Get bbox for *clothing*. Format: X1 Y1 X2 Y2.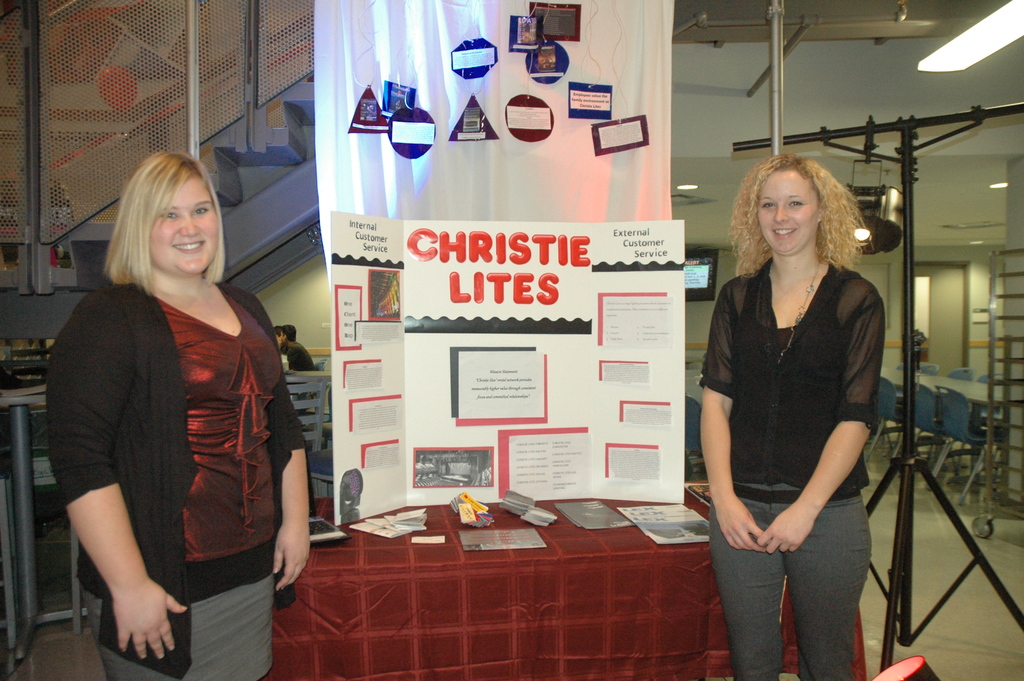
699 254 884 680.
